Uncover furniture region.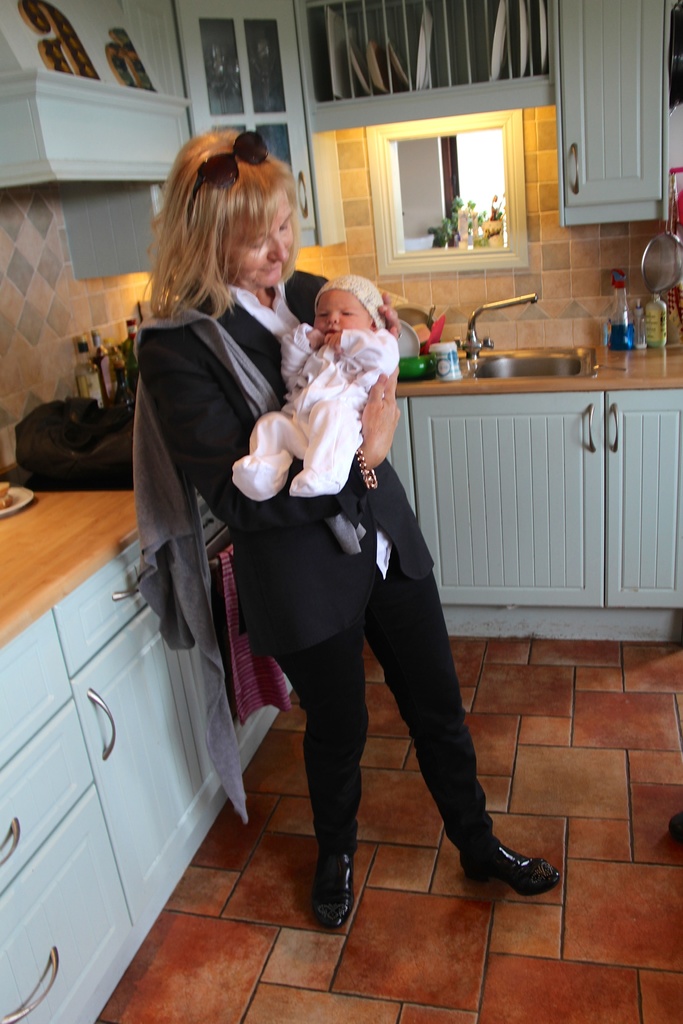
Uncovered: [left=559, top=1, right=667, bottom=225].
